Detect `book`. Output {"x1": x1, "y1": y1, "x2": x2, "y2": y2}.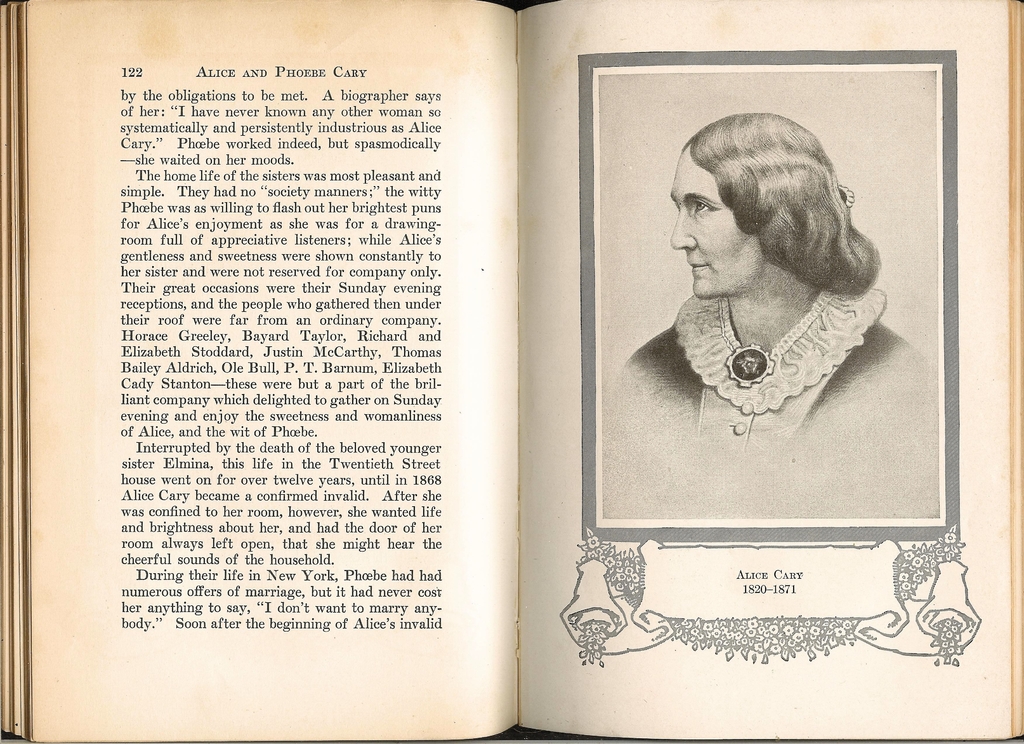
{"x1": 22, "y1": 0, "x2": 1023, "y2": 711}.
